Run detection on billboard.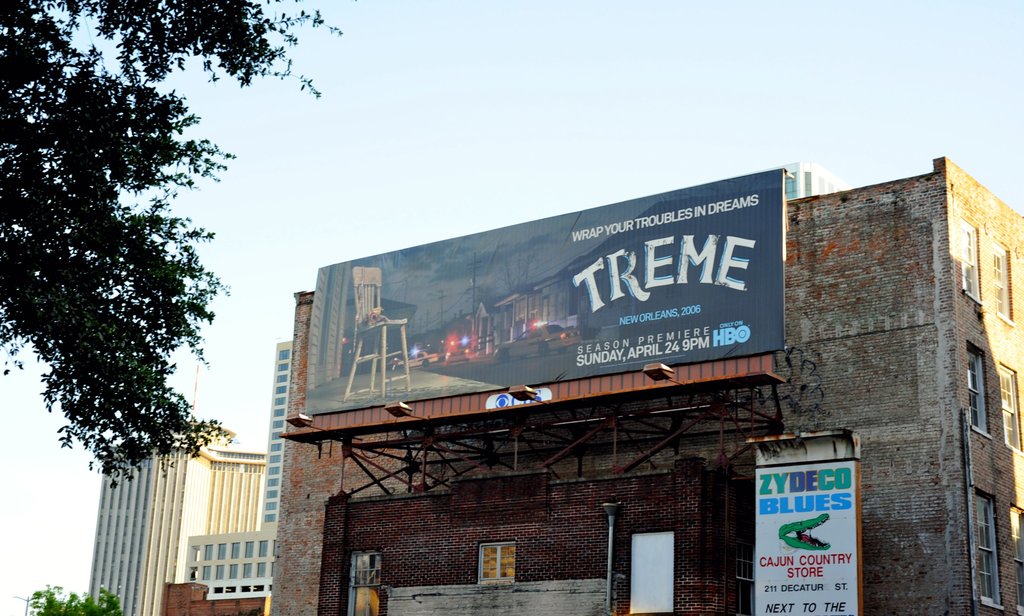
Result: 754:435:857:615.
